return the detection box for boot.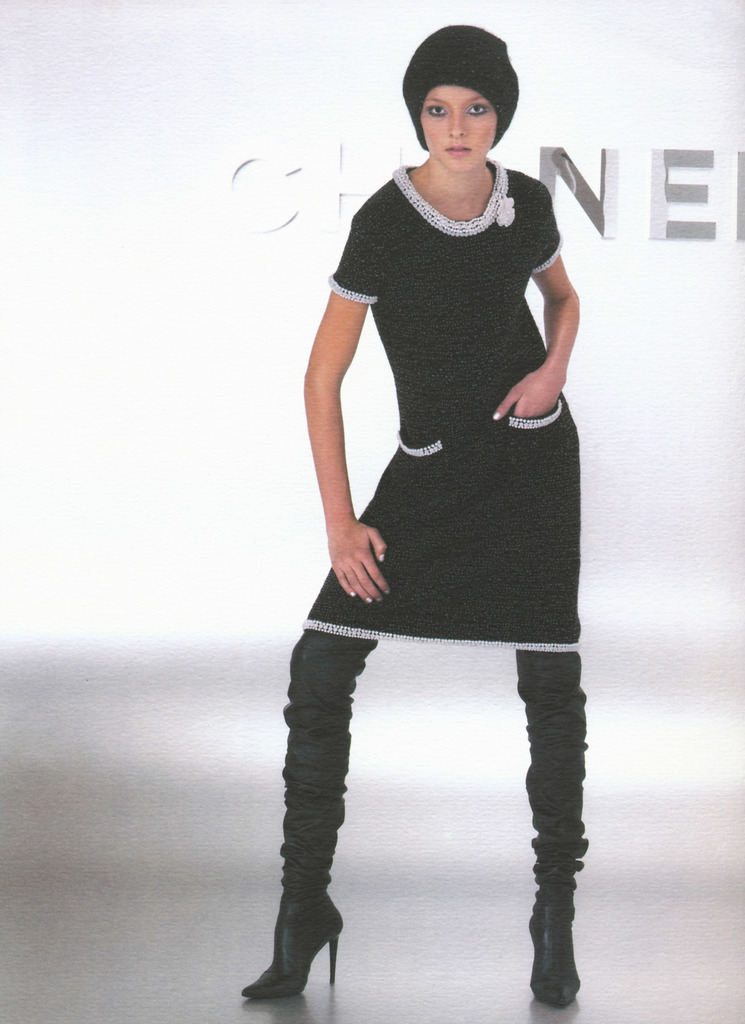
box=[227, 761, 355, 1011].
